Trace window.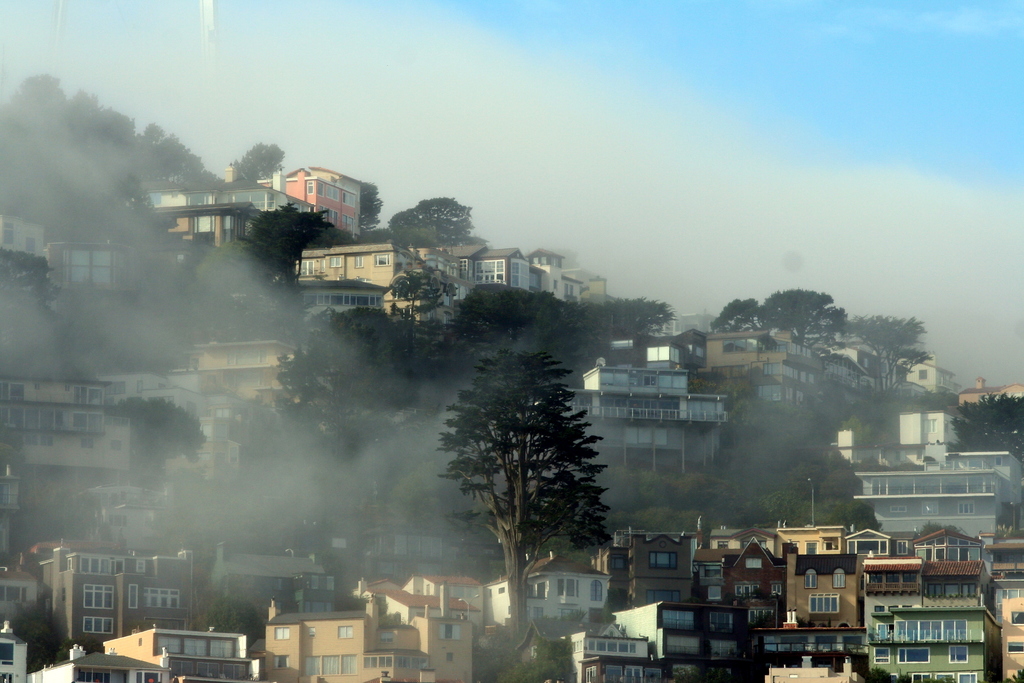
Traced to (556, 576, 586, 606).
